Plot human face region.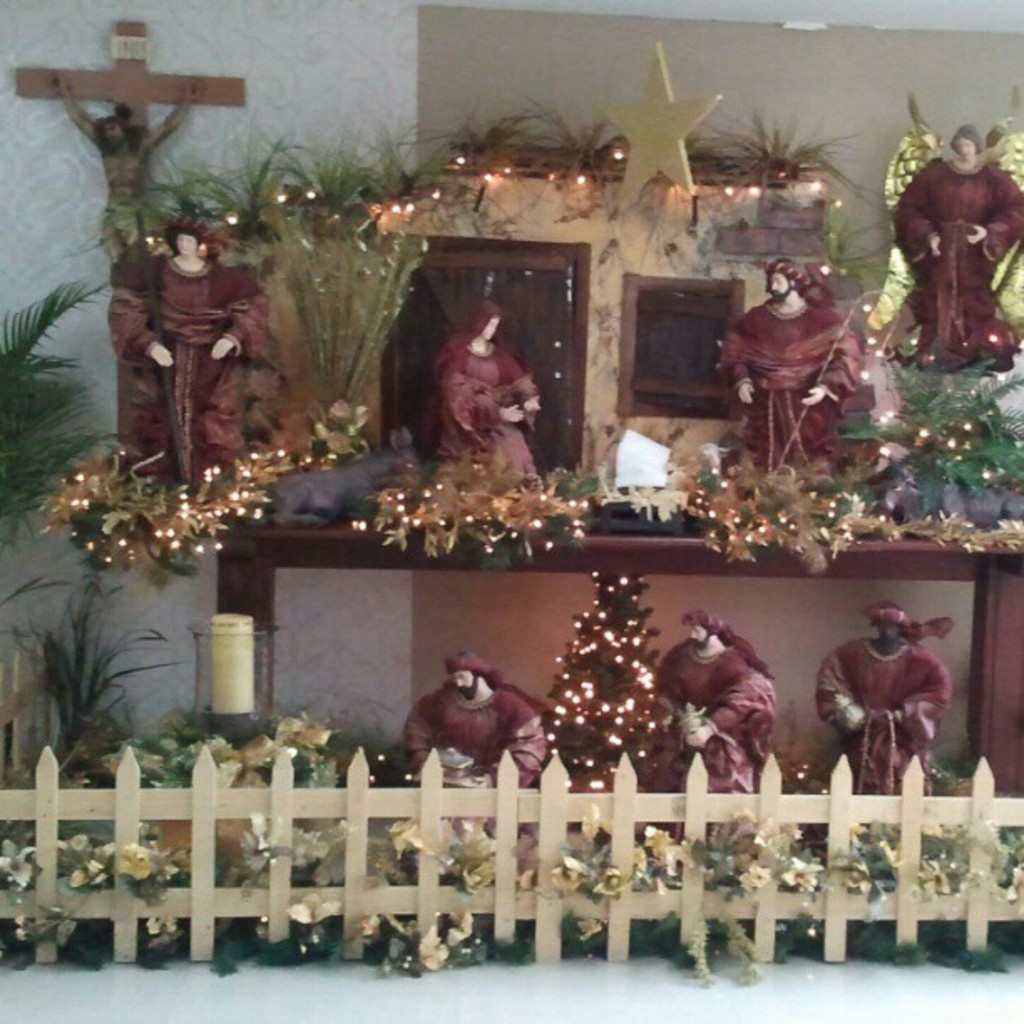
Plotted at rect(959, 141, 974, 159).
